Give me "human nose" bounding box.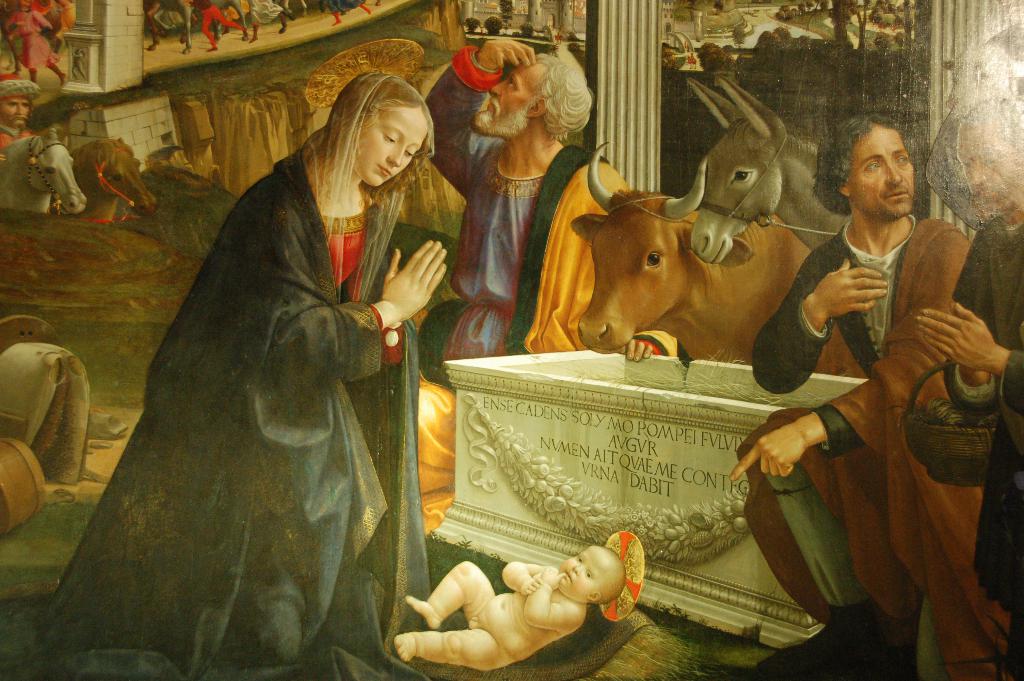
bbox=[488, 79, 507, 99].
